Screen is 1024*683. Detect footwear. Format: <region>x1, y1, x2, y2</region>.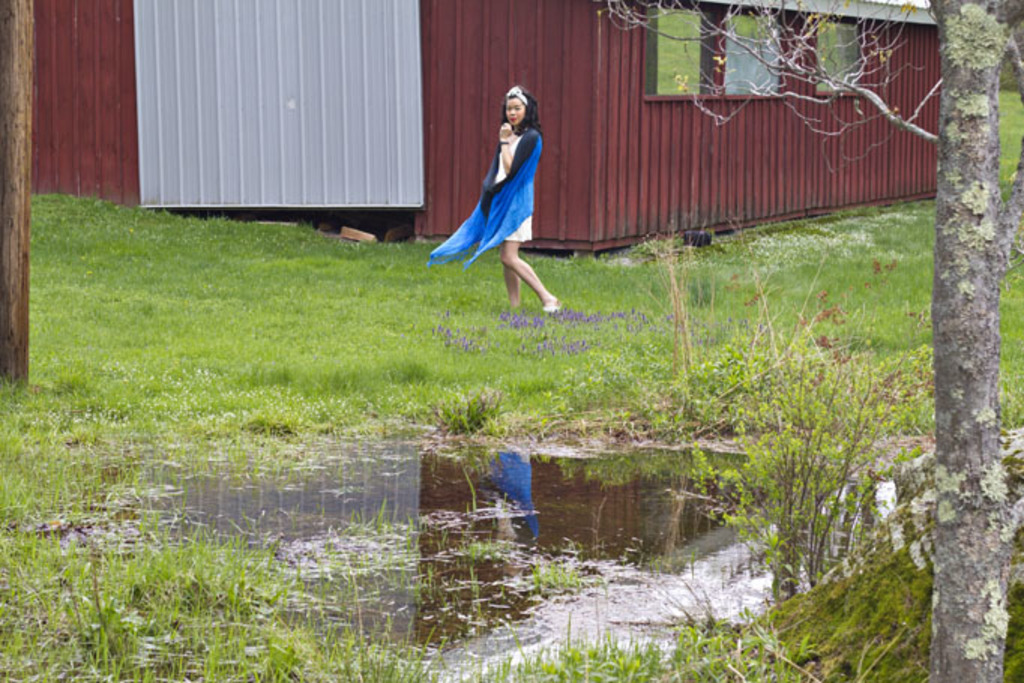
<region>547, 306, 565, 315</region>.
